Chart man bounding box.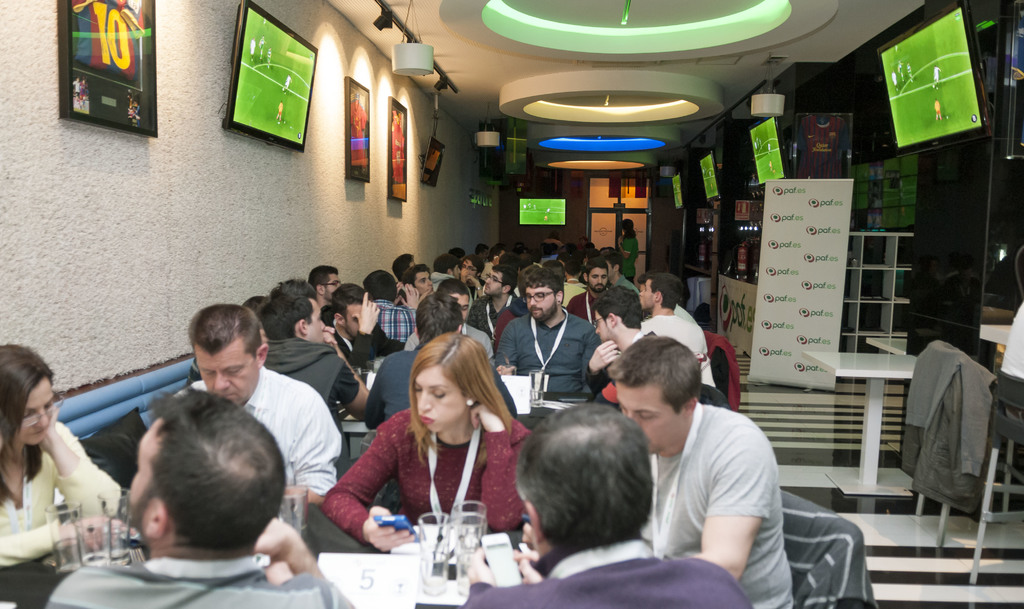
Charted: x1=394, y1=254, x2=420, y2=283.
